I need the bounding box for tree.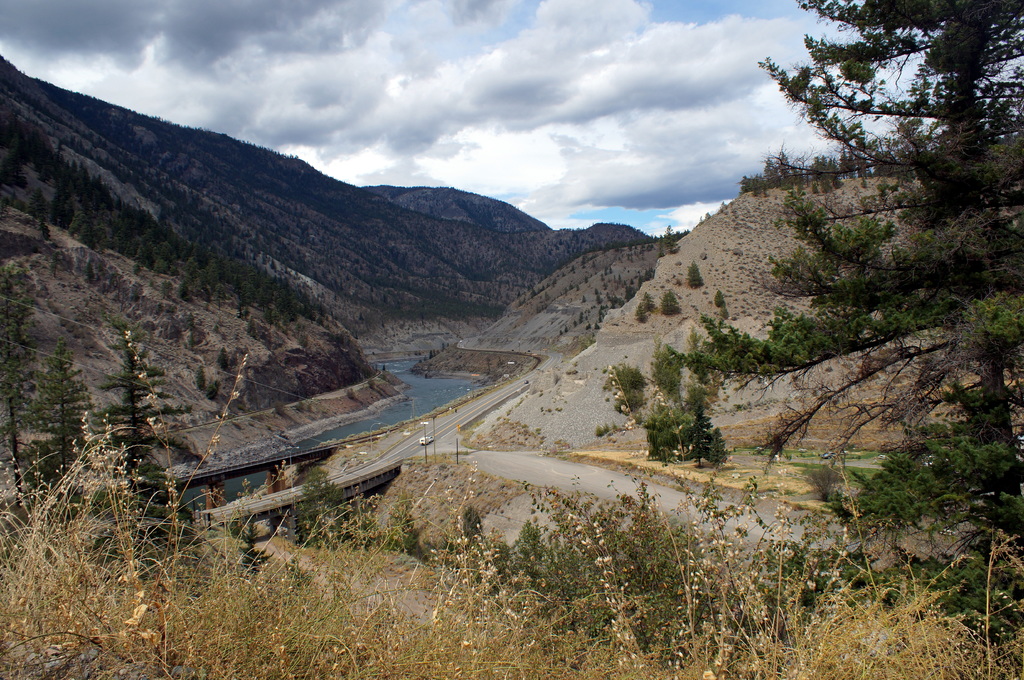
Here it is: BBox(609, 368, 645, 395).
